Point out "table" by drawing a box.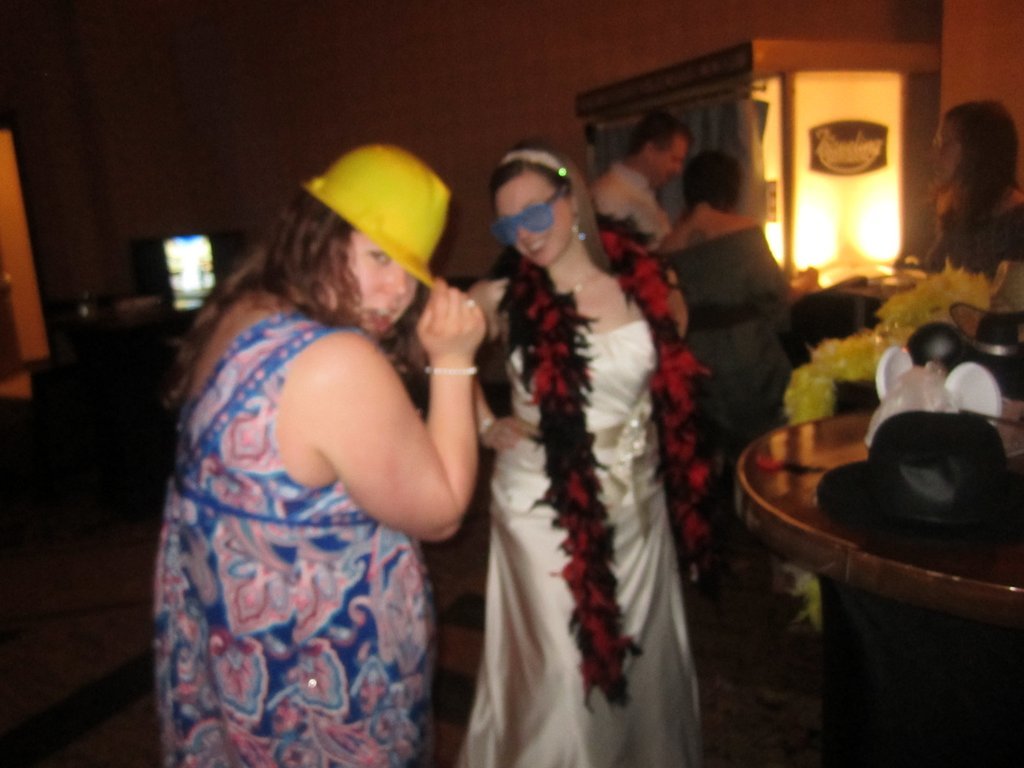
{"left": 731, "top": 410, "right": 1023, "bottom": 633}.
